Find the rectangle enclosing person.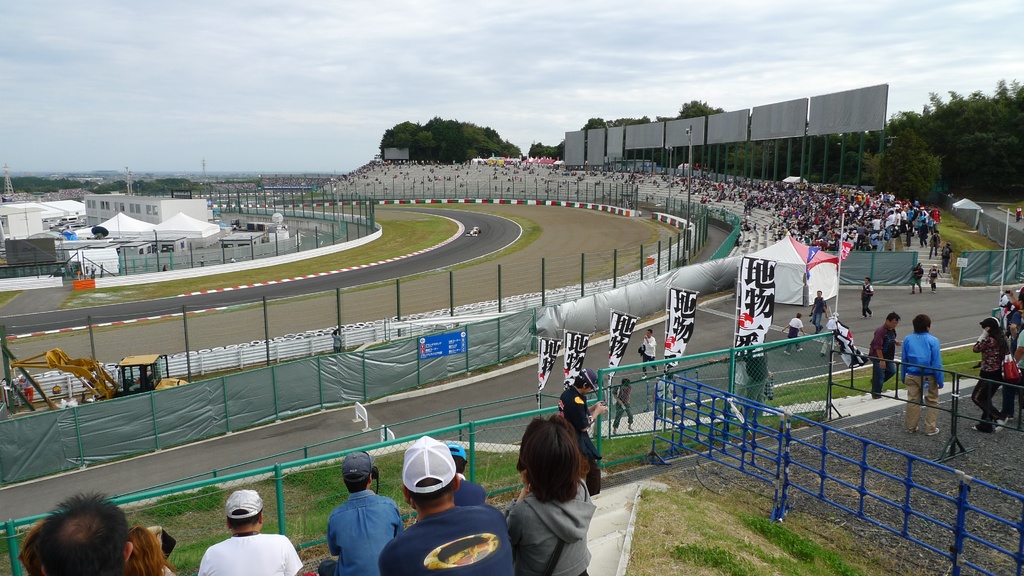
bbox=[745, 172, 940, 250].
